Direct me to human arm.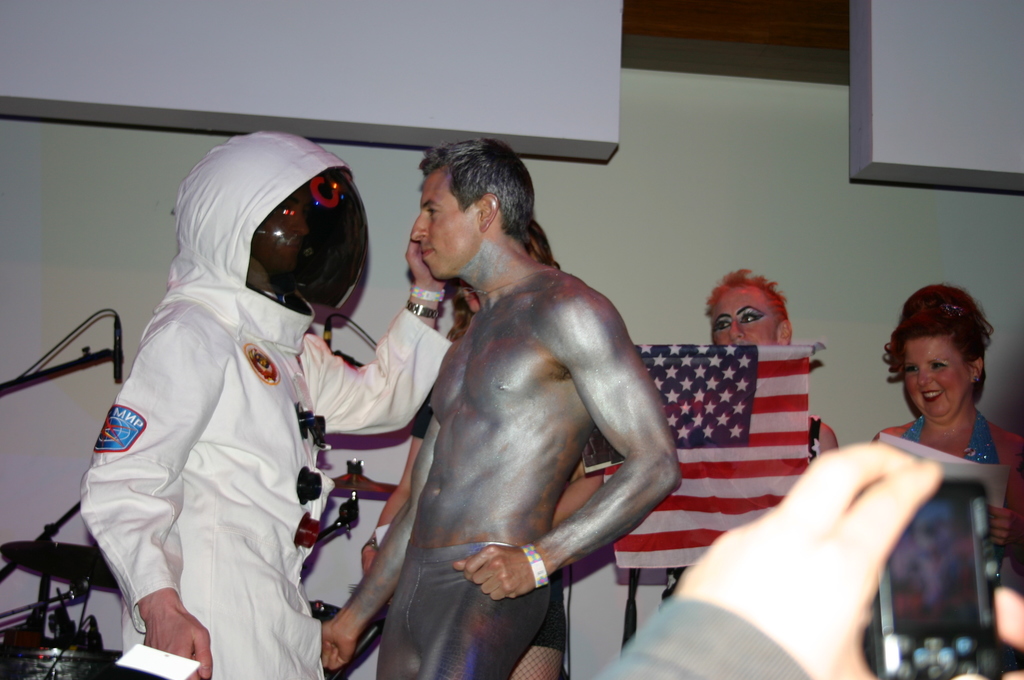
Direction: 596, 444, 956, 679.
